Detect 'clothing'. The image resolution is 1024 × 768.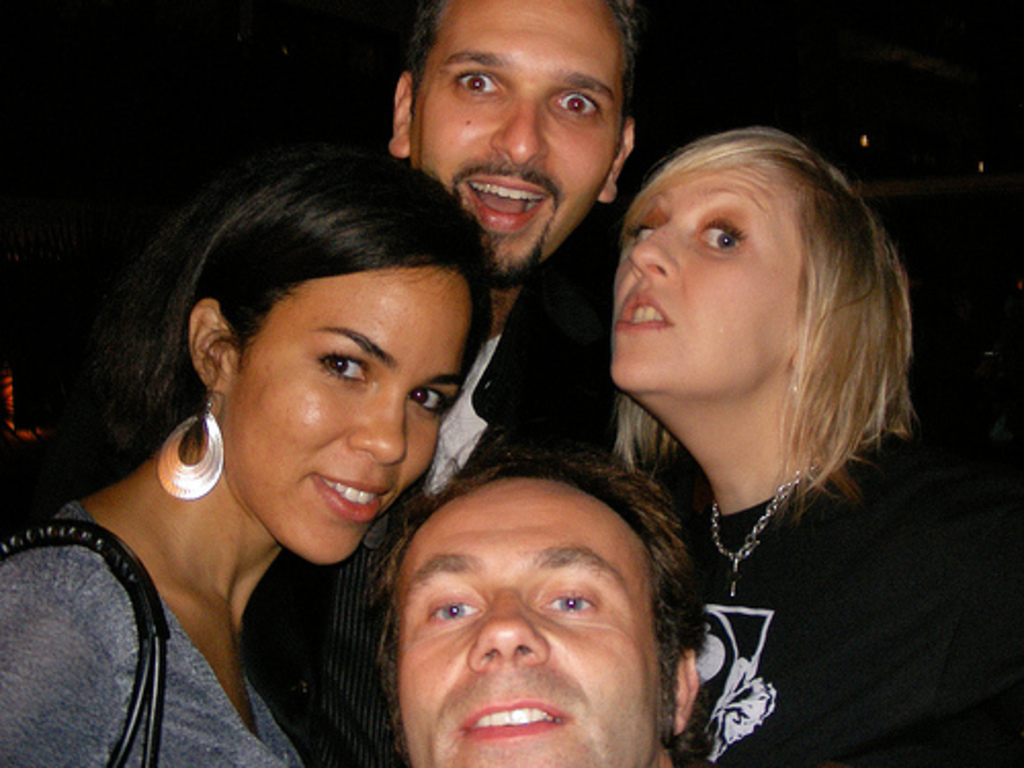
box=[678, 489, 1022, 766].
